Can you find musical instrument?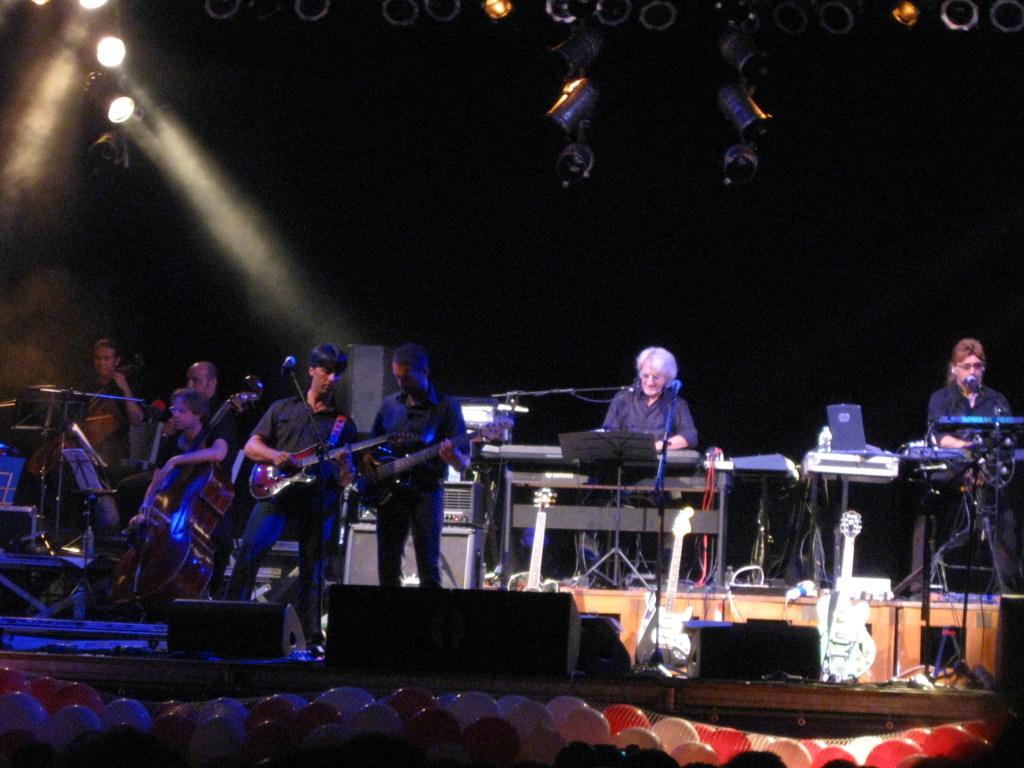
Yes, bounding box: bbox(349, 411, 515, 510).
